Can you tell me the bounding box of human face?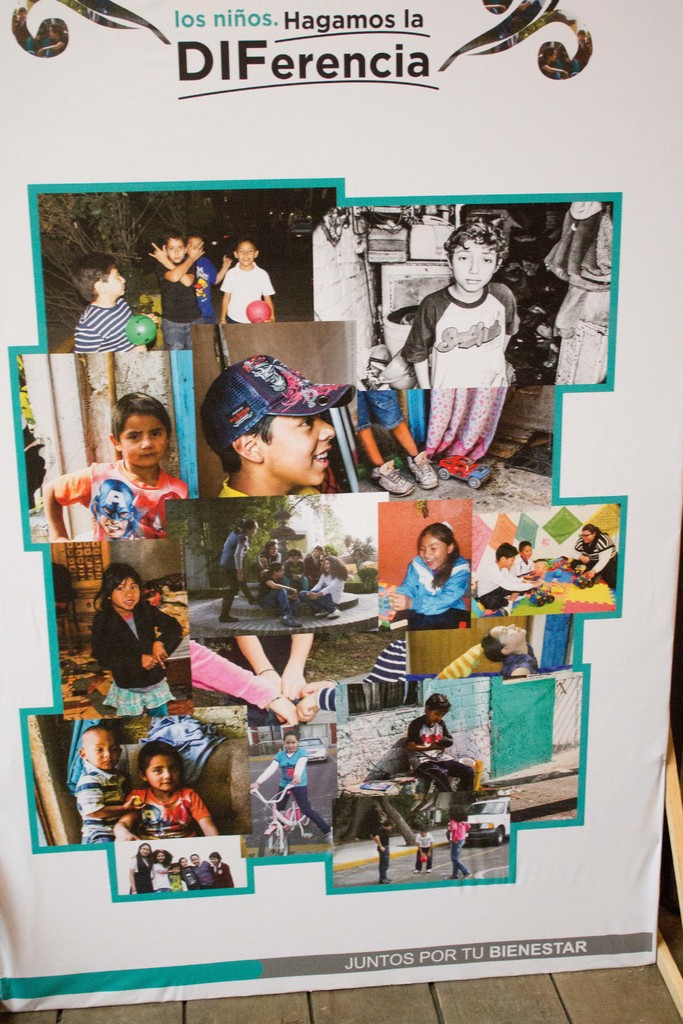
[113,577,137,609].
